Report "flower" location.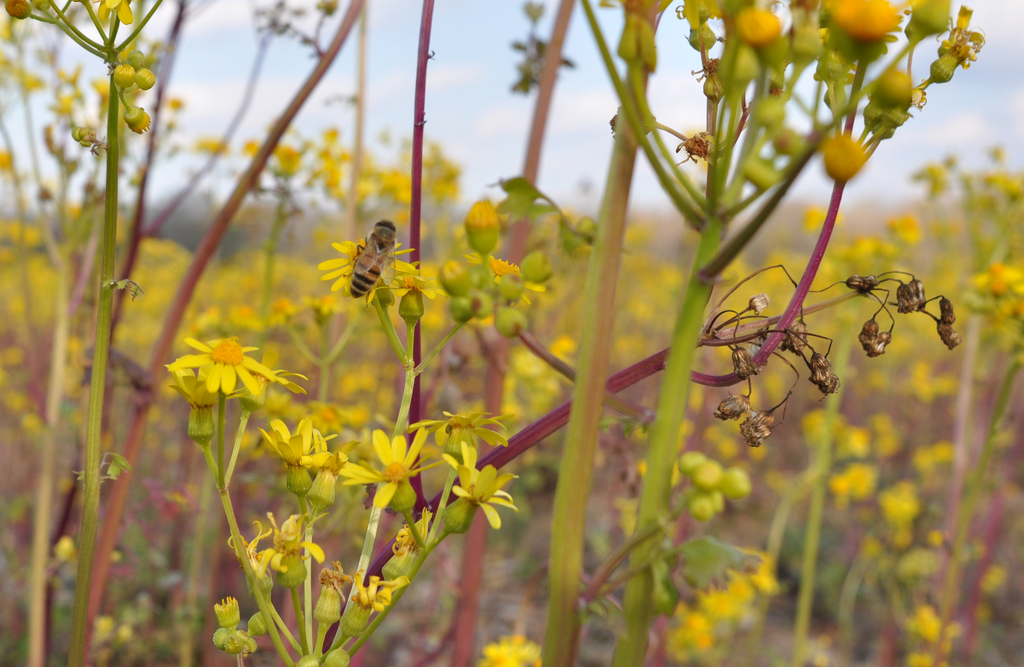
Report: Rect(257, 418, 336, 470).
